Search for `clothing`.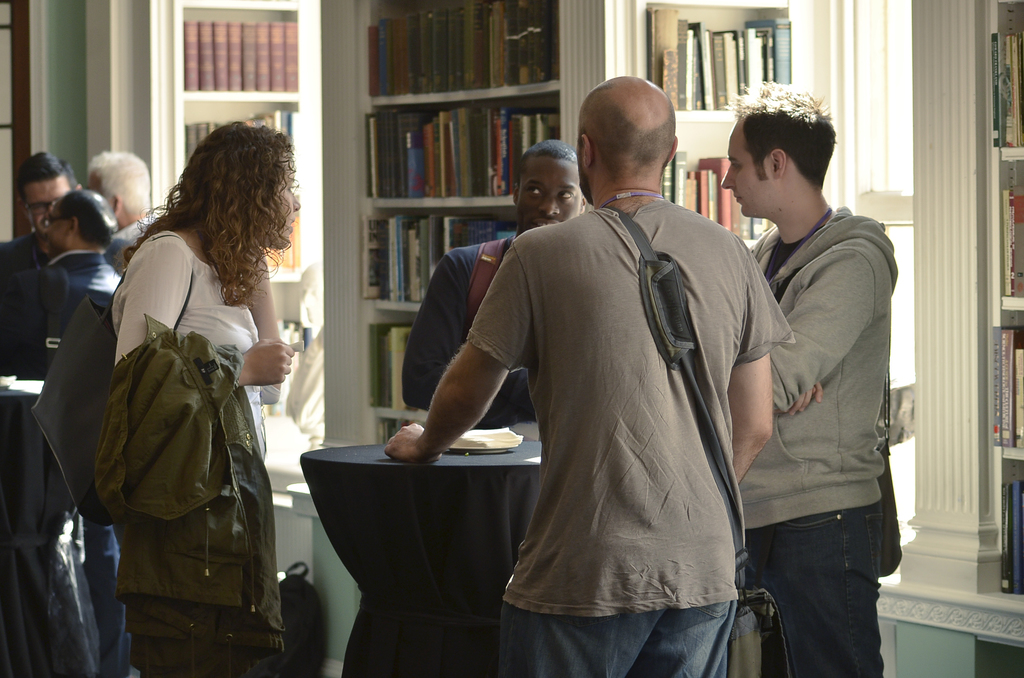
Found at BBox(720, 133, 900, 652).
